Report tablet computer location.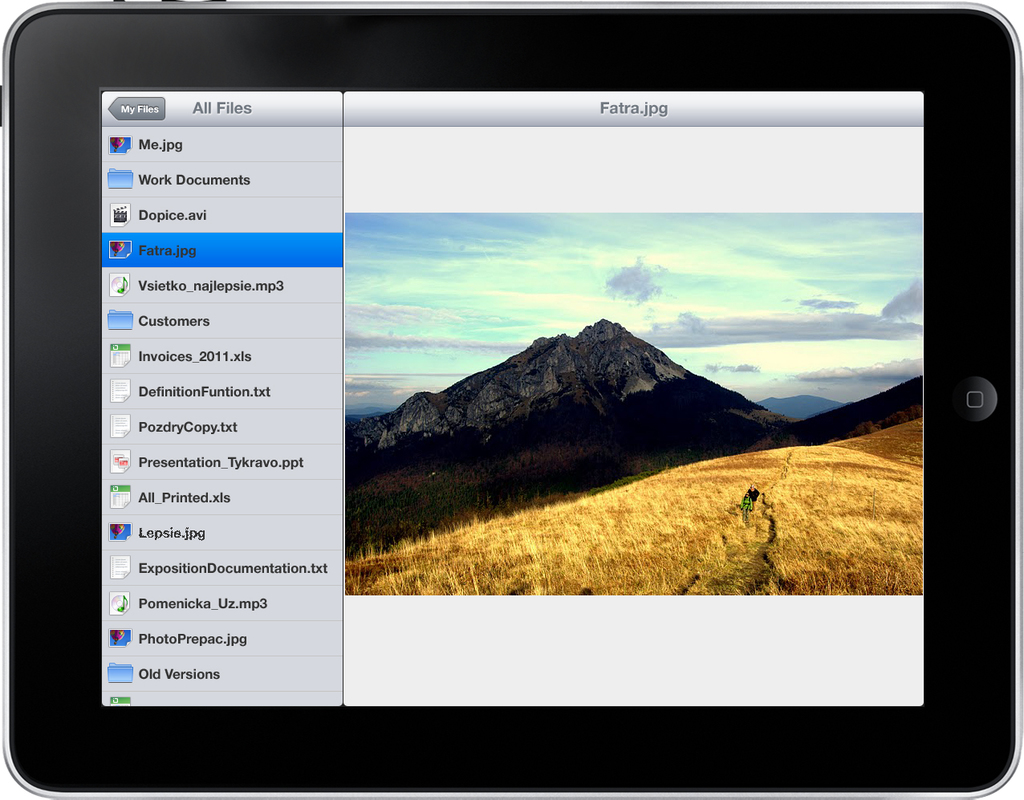
Report: (x1=0, y1=0, x2=1023, y2=799).
